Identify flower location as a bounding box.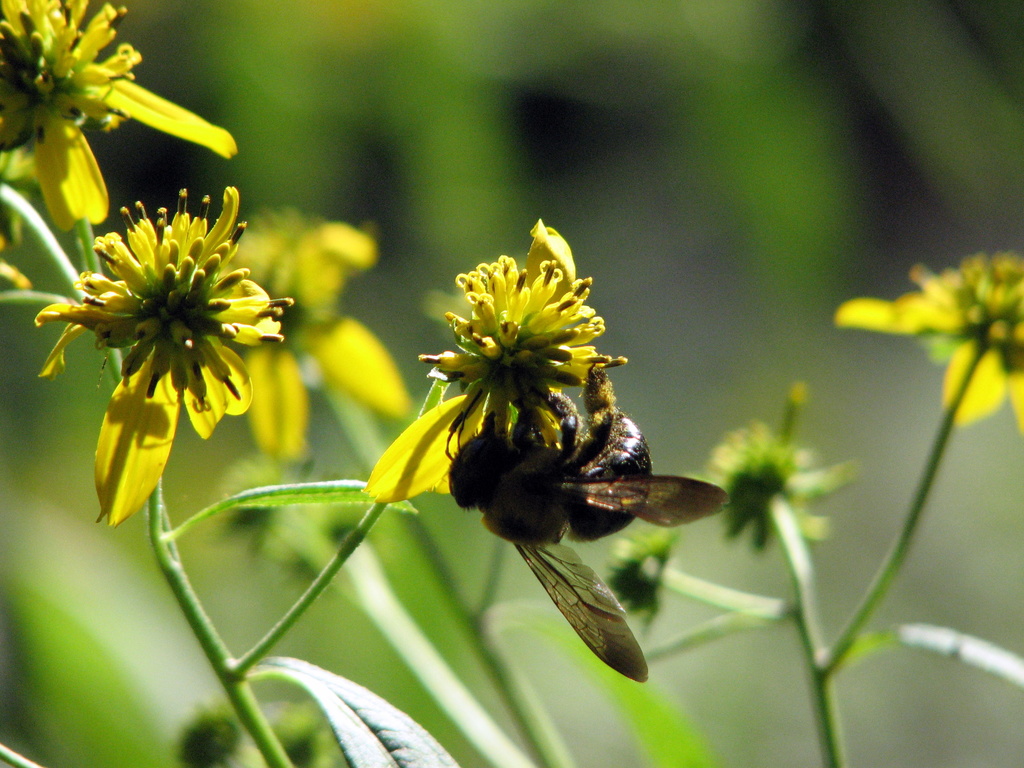
rect(835, 249, 1023, 437).
